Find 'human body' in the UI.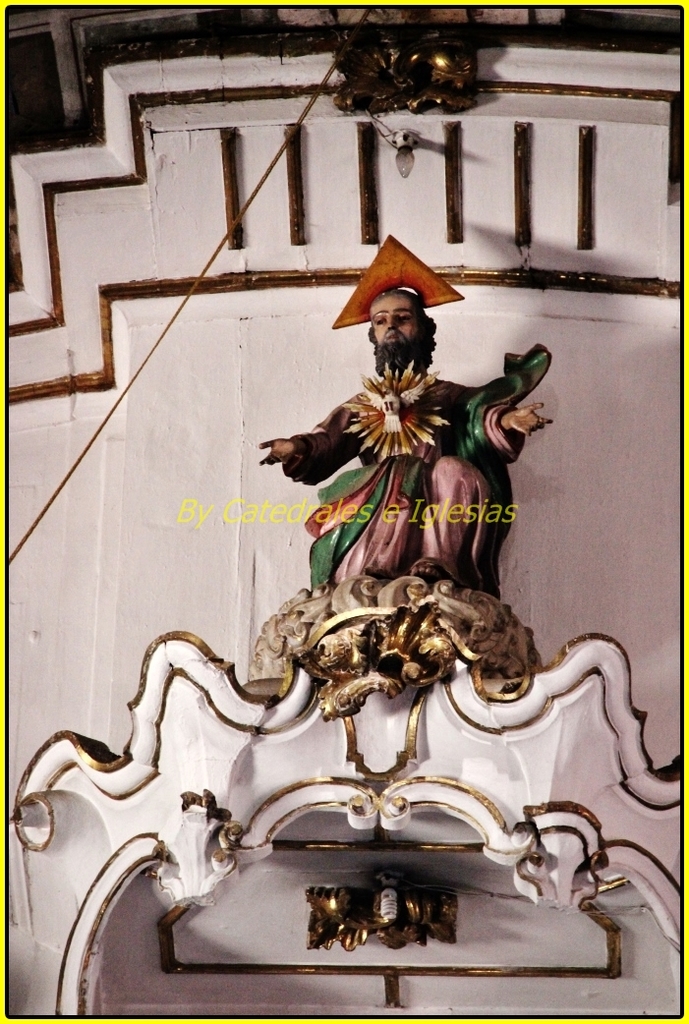
UI element at region(258, 292, 554, 583).
